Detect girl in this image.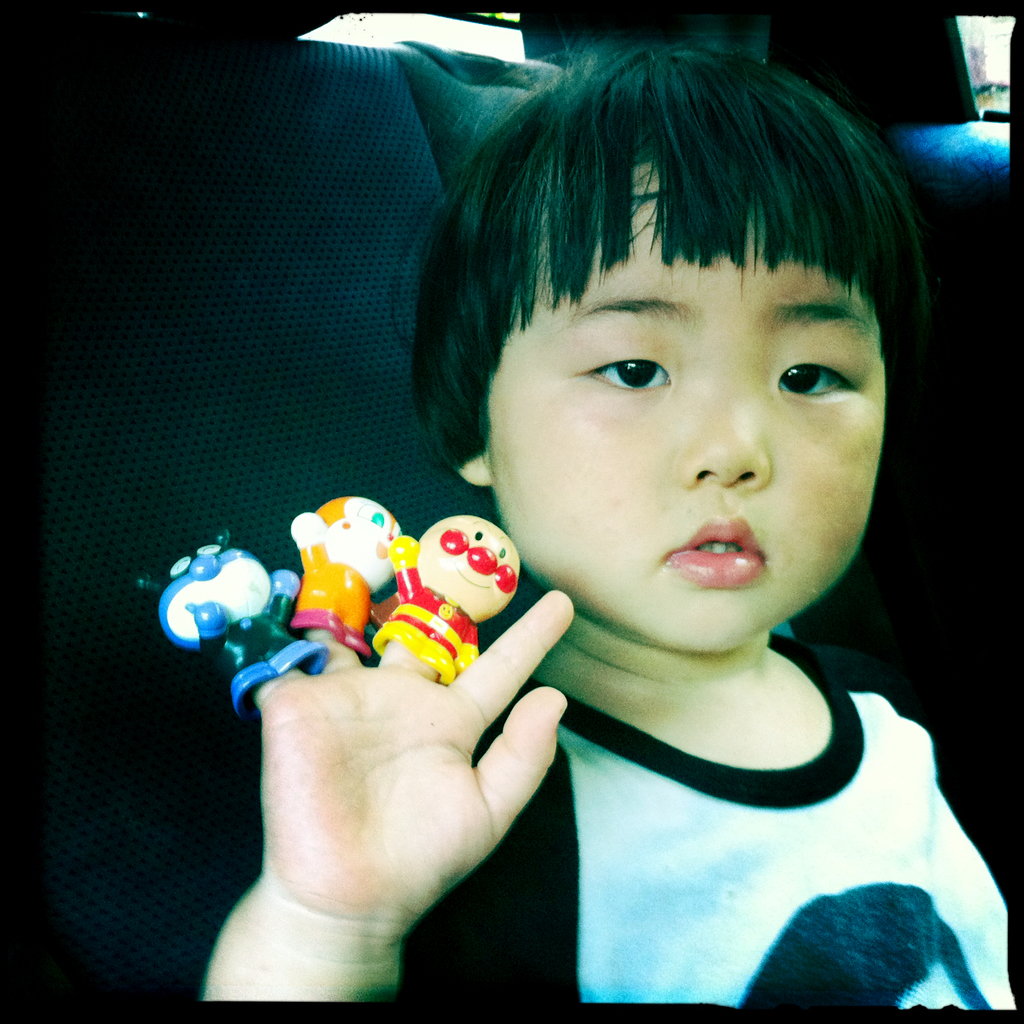
Detection: (left=197, top=30, right=1016, bottom=1023).
